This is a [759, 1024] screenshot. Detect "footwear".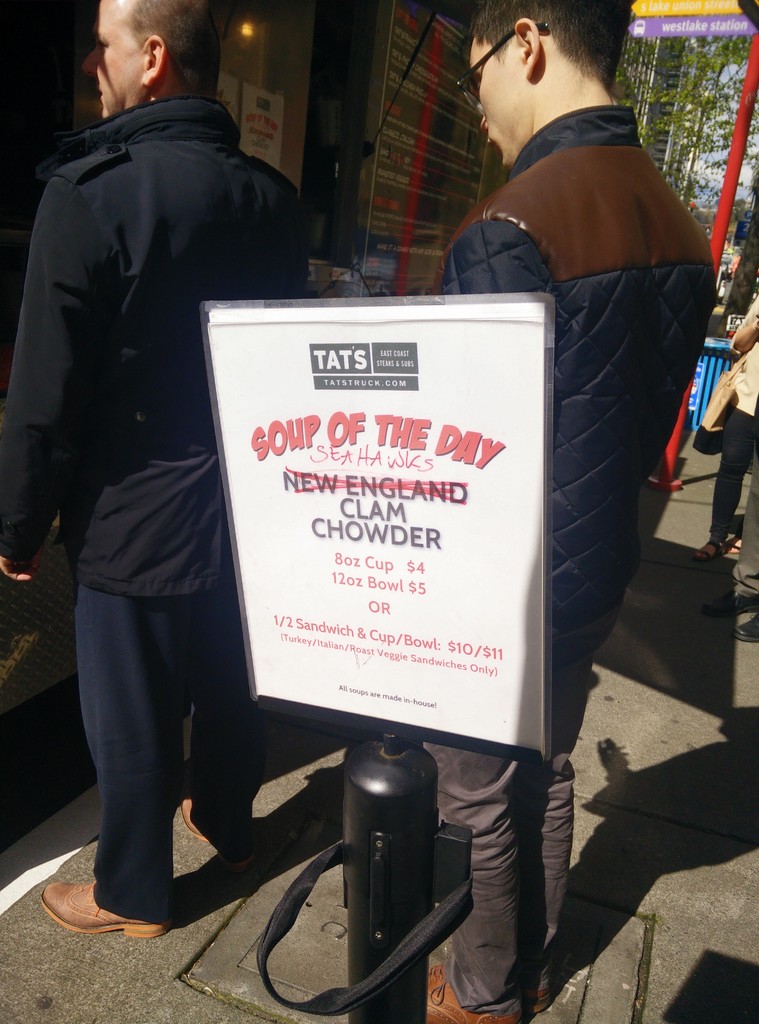
Rect(425, 952, 520, 1023).
